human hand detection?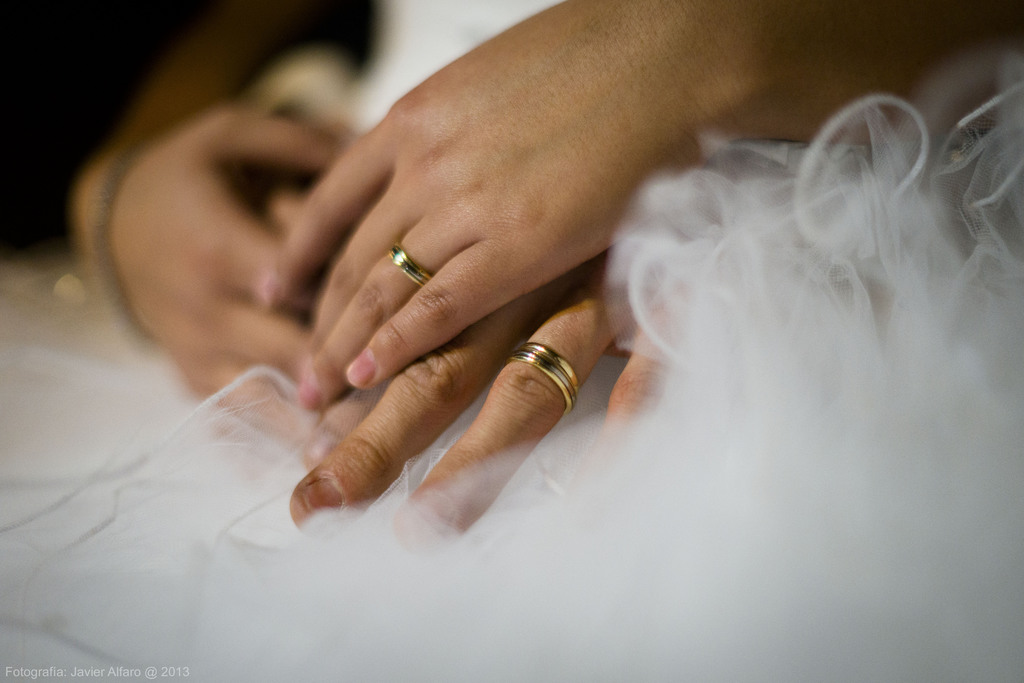
bbox=(260, 0, 749, 411)
